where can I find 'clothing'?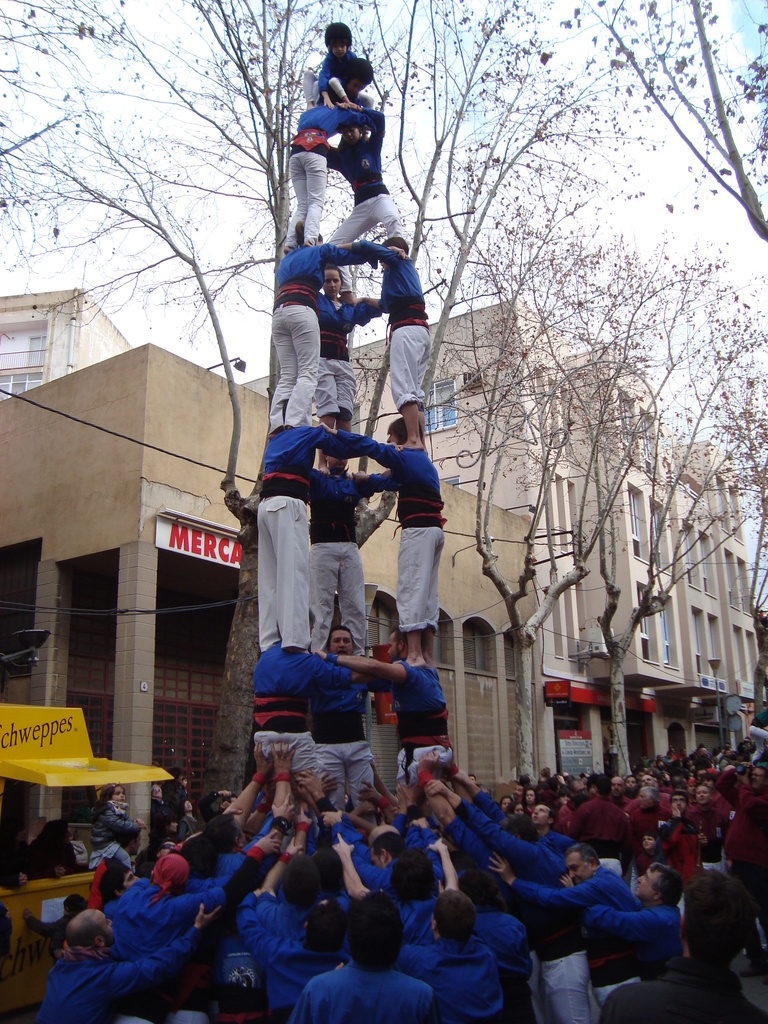
You can find it at 71, 851, 227, 1017.
